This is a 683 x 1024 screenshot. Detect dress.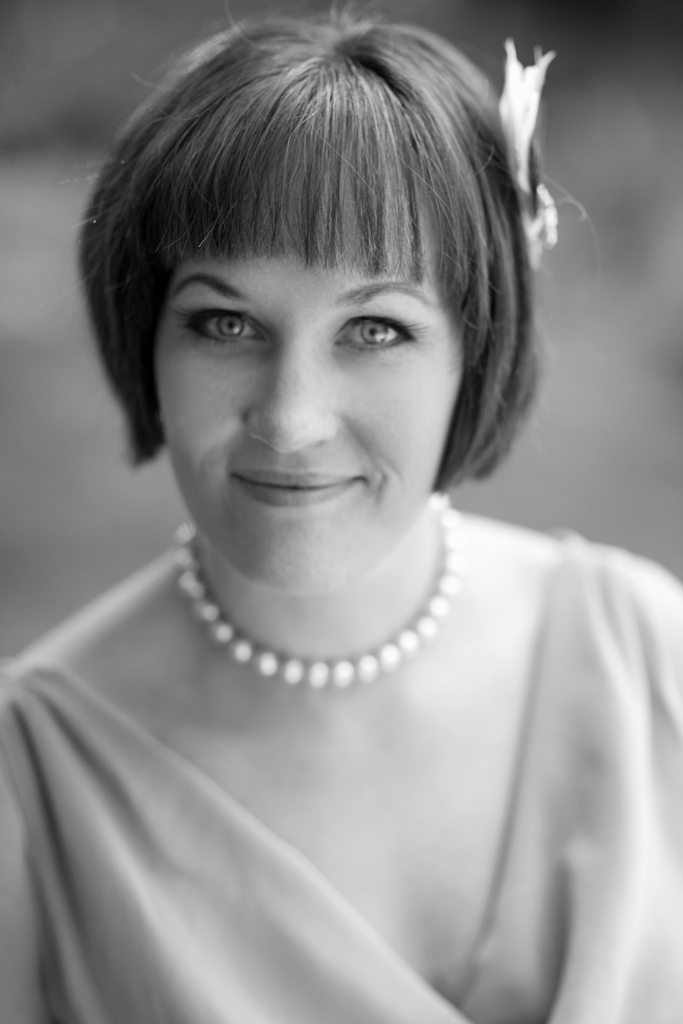
(0, 549, 682, 1021).
